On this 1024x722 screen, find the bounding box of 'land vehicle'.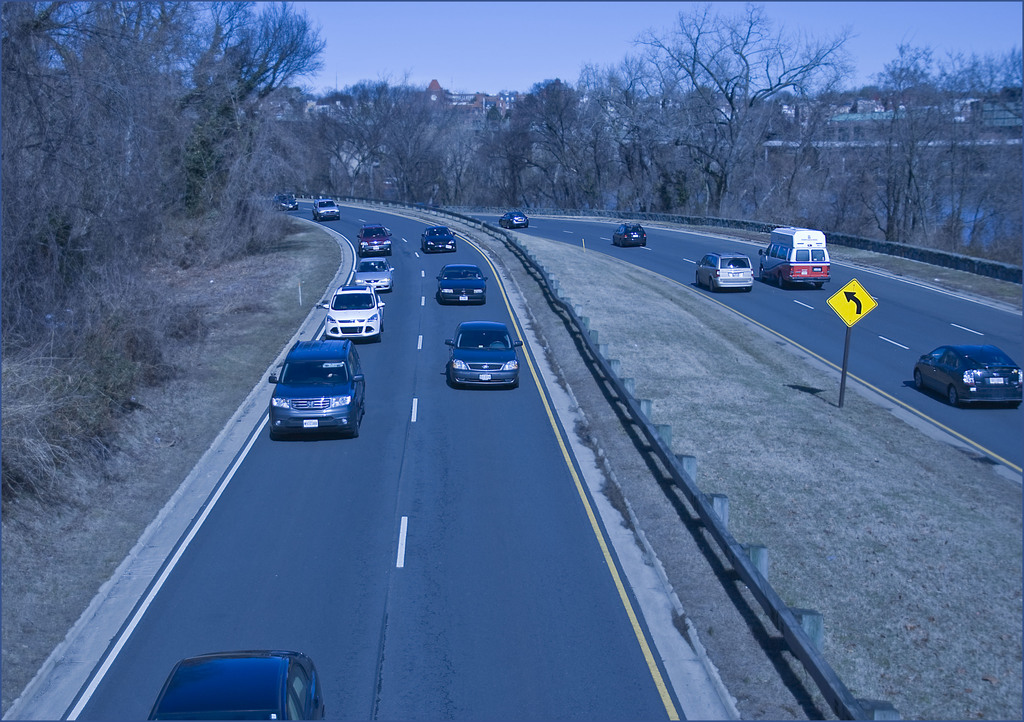
Bounding box: x1=362, y1=224, x2=394, y2=249.
